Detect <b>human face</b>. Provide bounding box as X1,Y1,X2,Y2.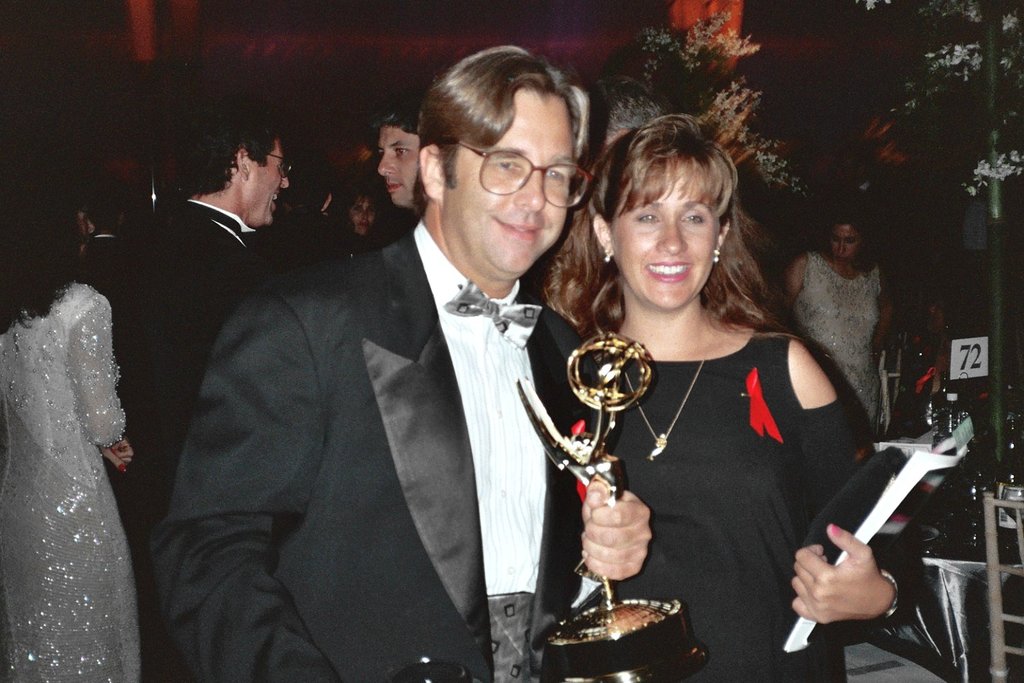
375,124,423,201.
